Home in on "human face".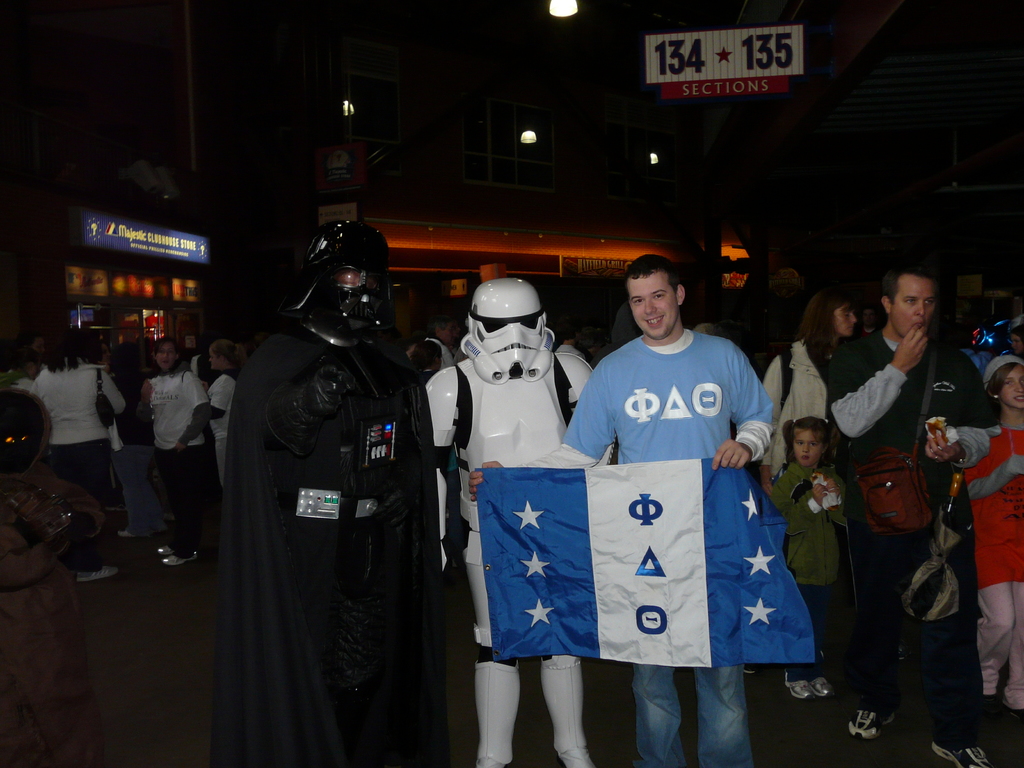
Homed in at <box>831,300,857,339</box>.
